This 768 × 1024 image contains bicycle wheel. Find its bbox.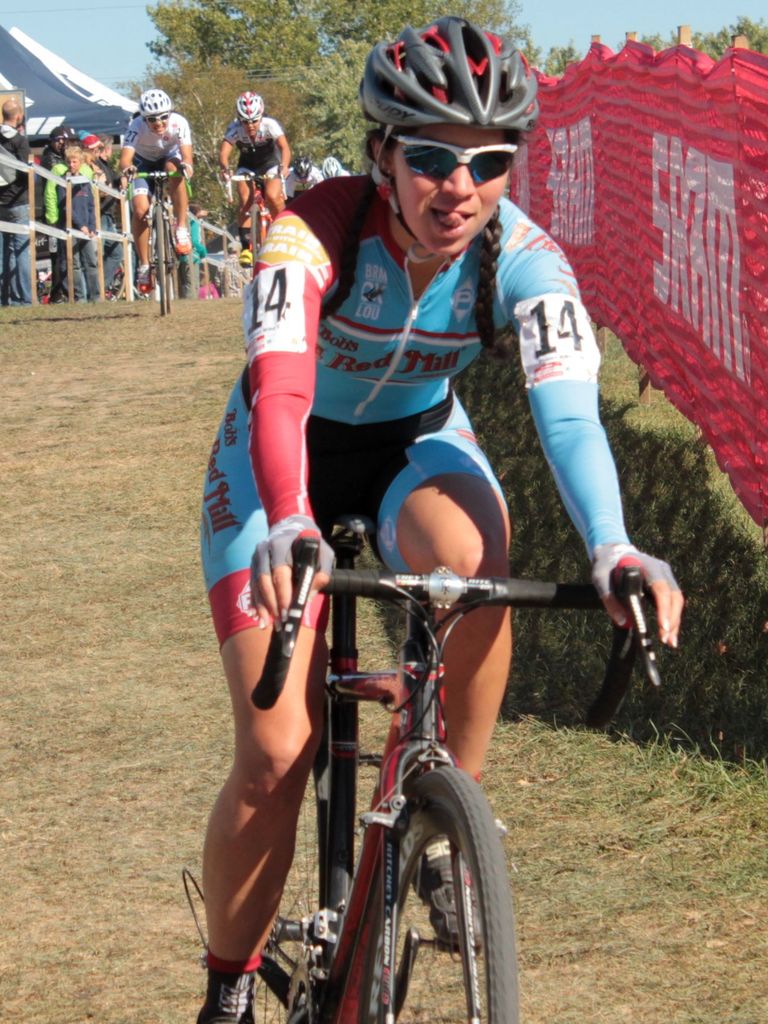
bbox=(151, 200, 165, 317).
